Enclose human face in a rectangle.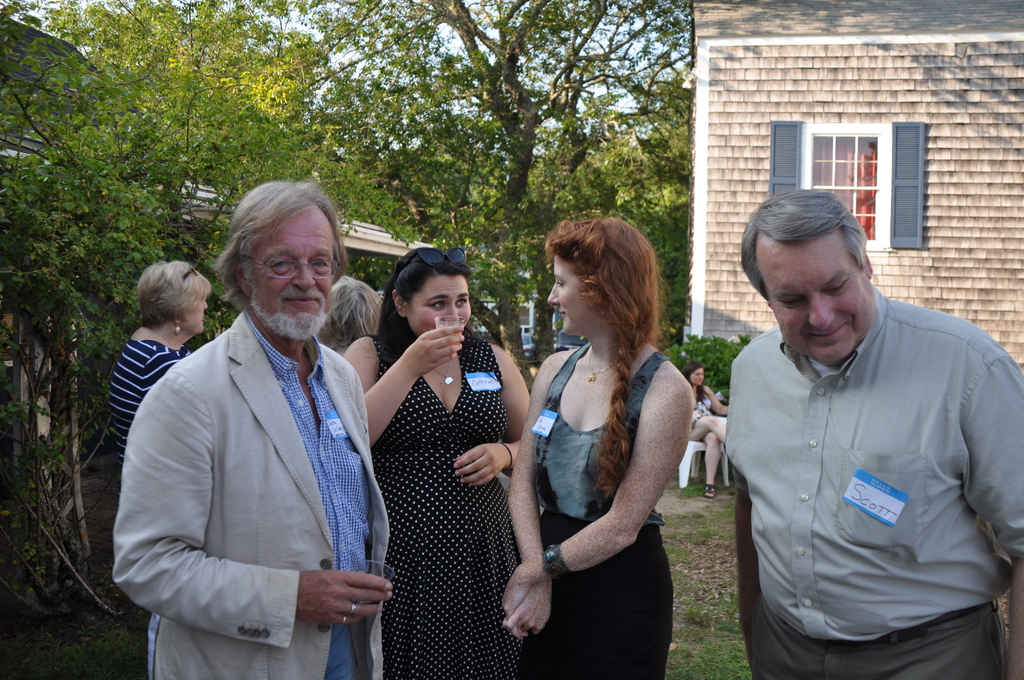
x1=752, y1=232, x2=877, y2=365.
